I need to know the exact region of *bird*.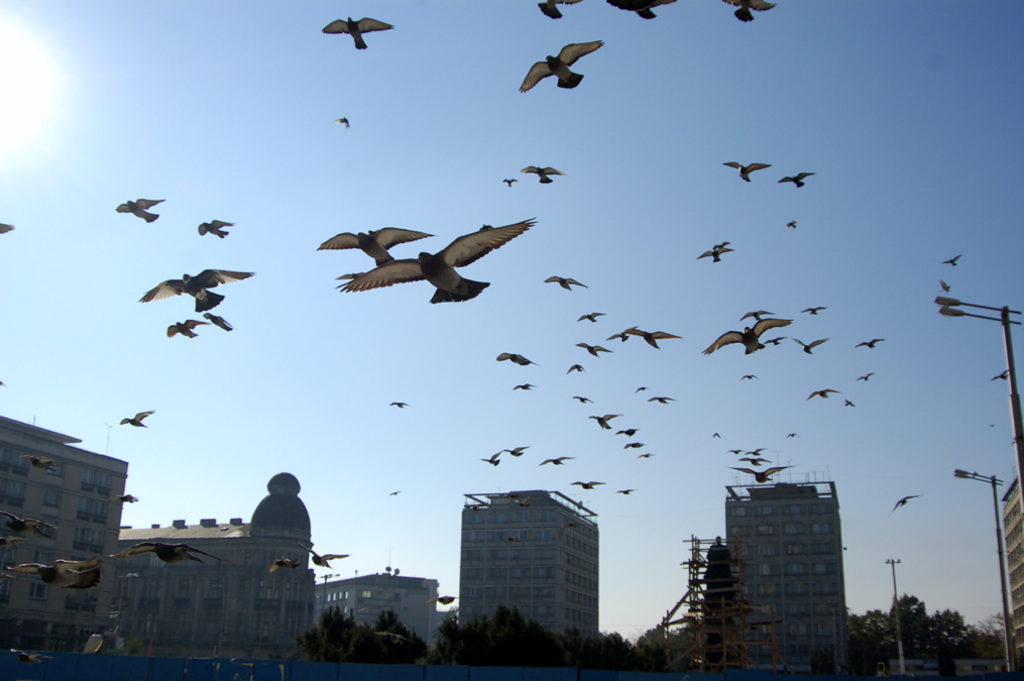
Region: region(707, 427, 725, 443).
